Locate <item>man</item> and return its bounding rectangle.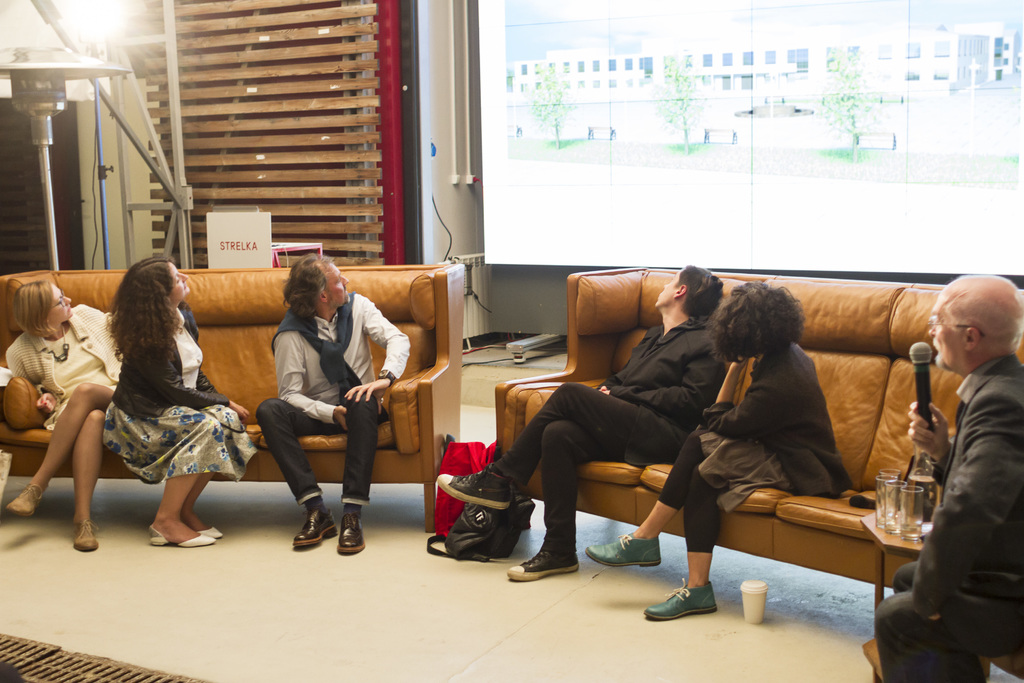
pyautogui.locateOnScreen(440, 256, 733, 584).
